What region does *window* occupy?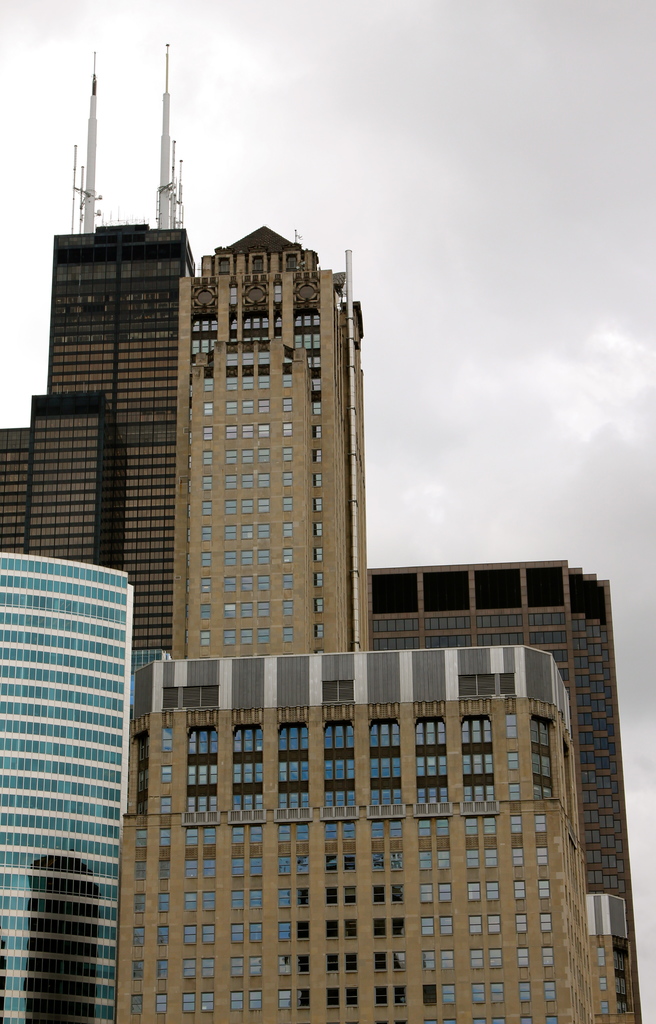
BBox(256, 758, 263, 785).
